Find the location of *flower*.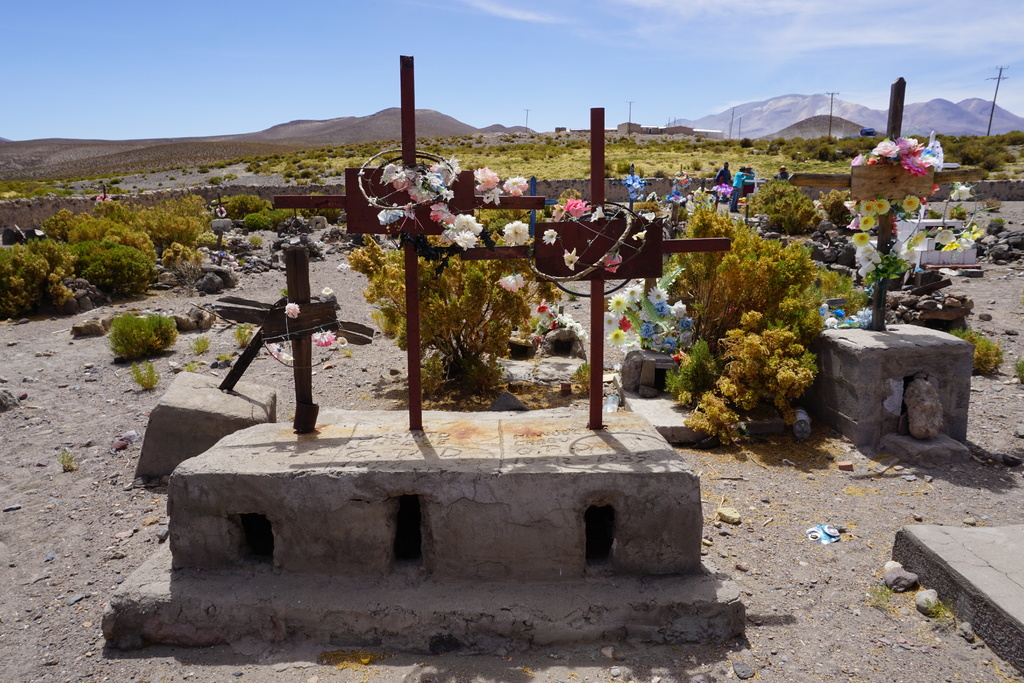
Location: bbox=[627, 284, 643, 301].
